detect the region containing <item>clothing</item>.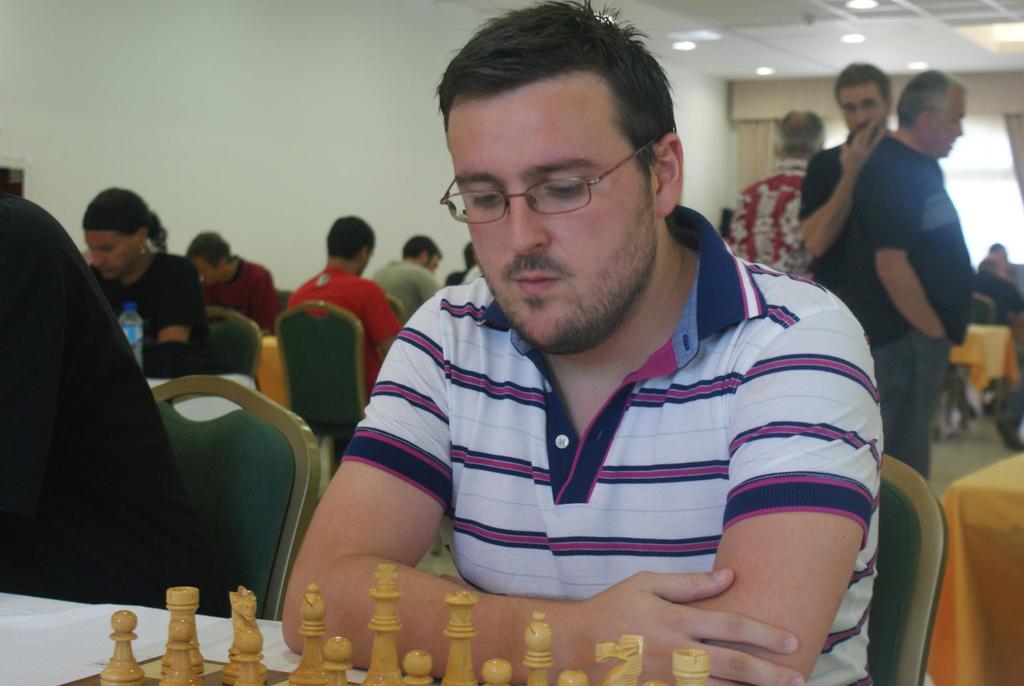
rect(0, 193, 212, 611).
